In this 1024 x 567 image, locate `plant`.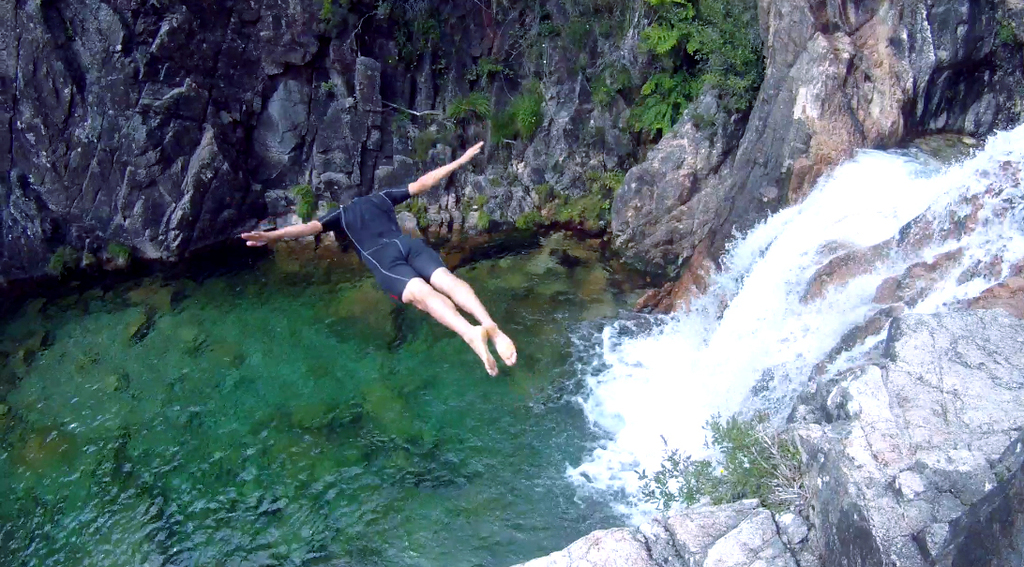
Bounding box: detection(399, 185, 436, 232).
